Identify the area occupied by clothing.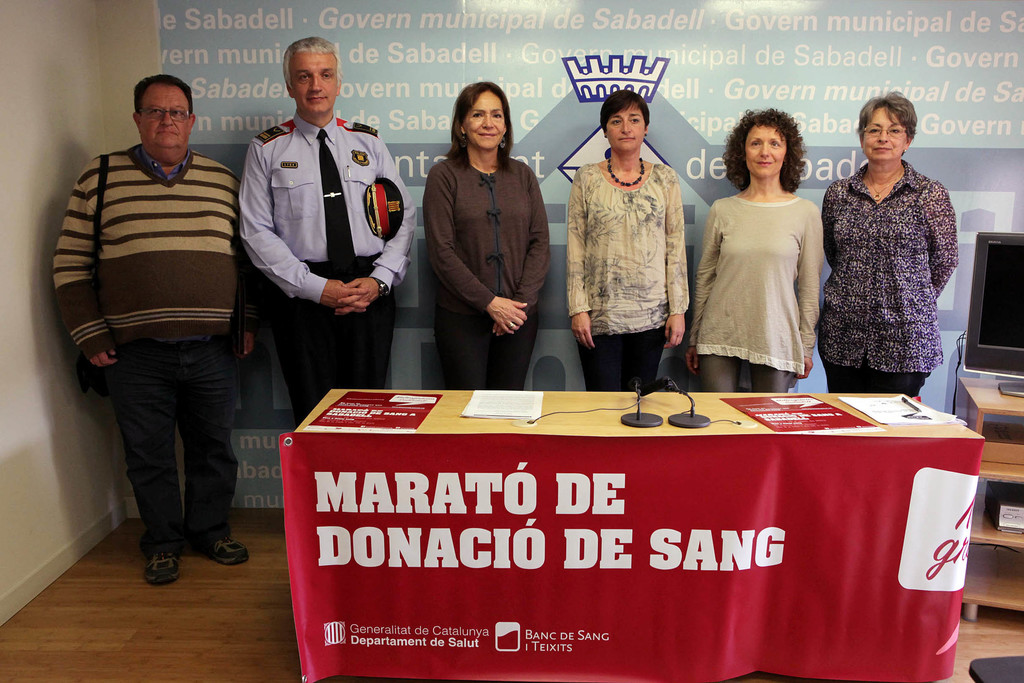
Area: 692/194/822/383.
